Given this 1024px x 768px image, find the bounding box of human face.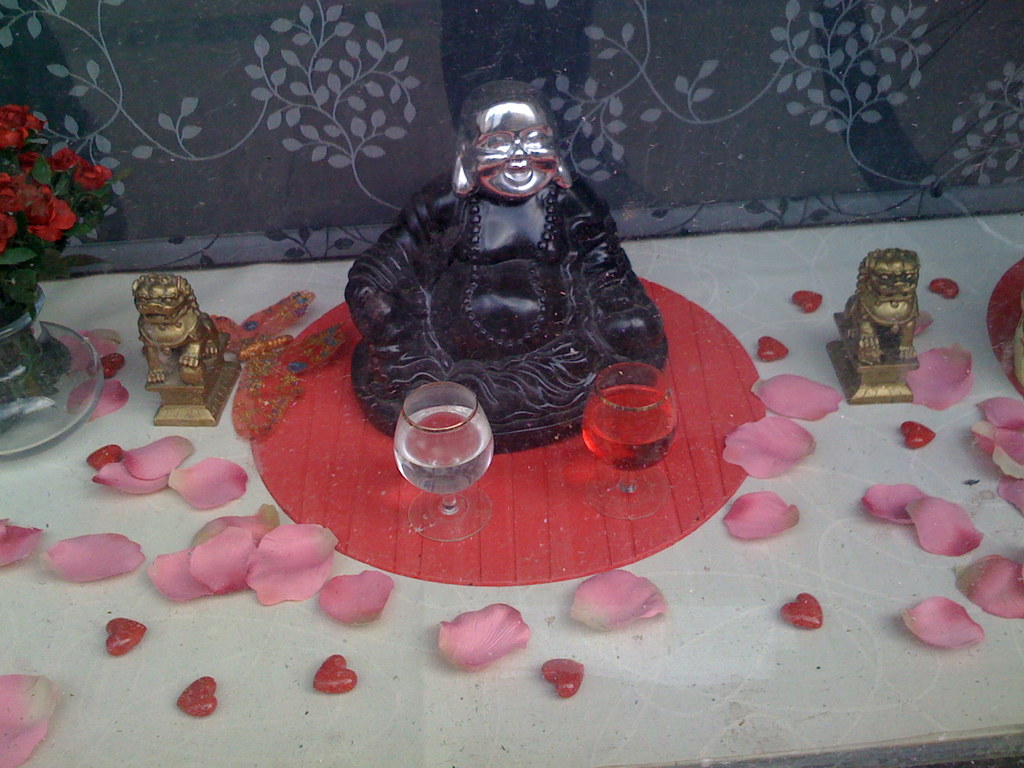
461:105:557:198.
